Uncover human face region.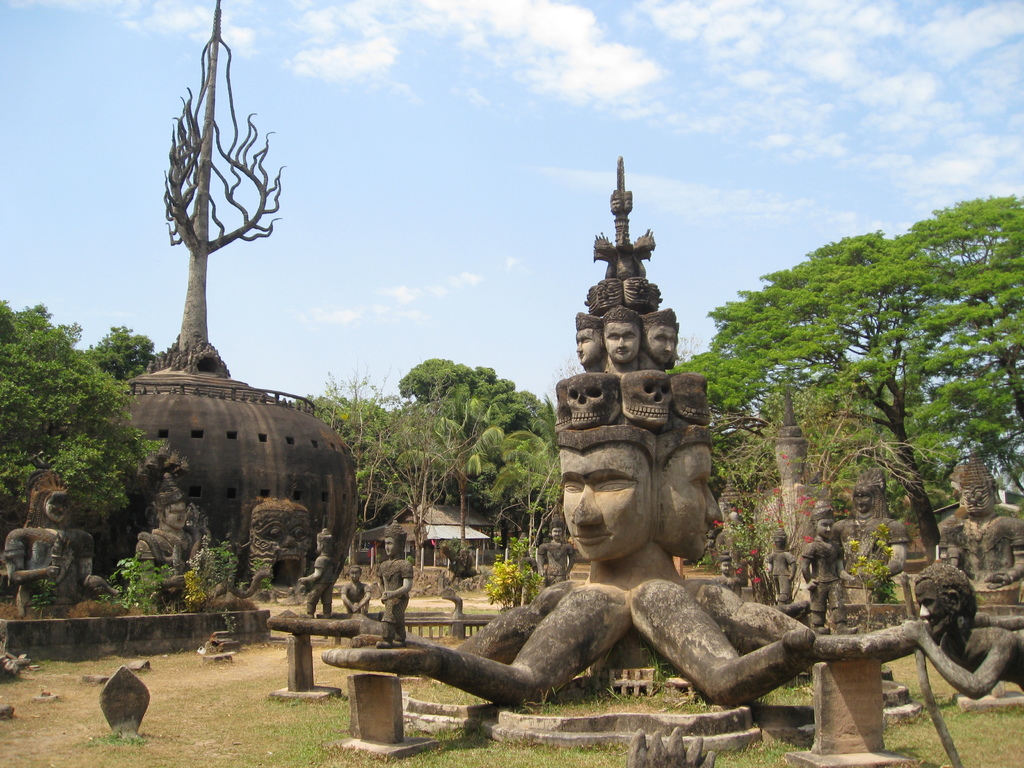
Uncovered: left=912, top=579, right=956, bottom=637.
